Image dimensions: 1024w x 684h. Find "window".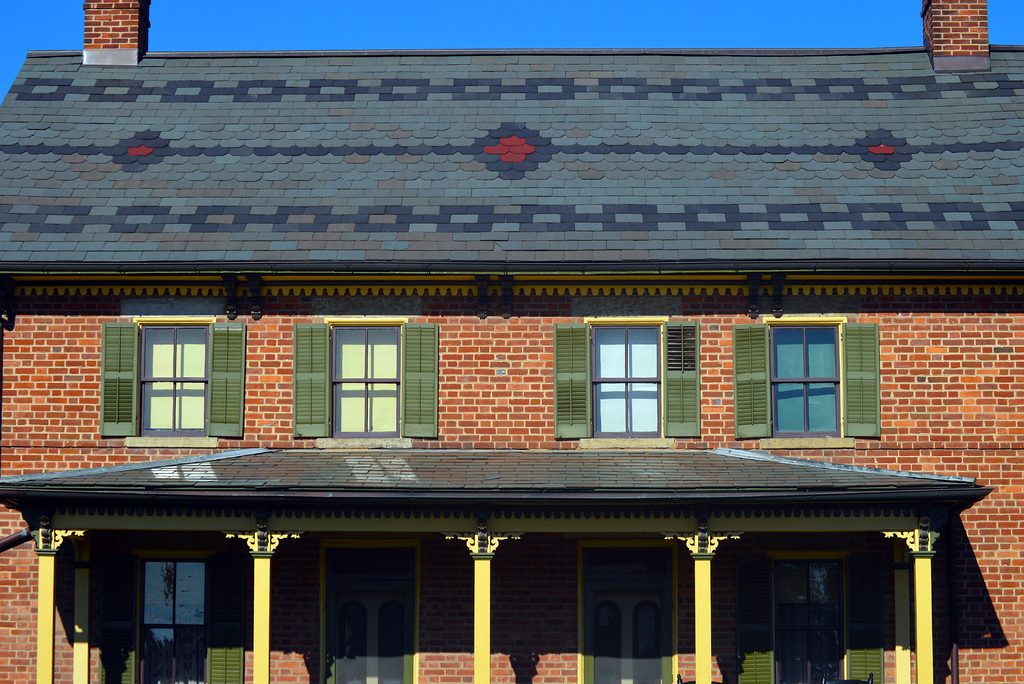
<bbox>584, 546, 680, 683</bbox>.
